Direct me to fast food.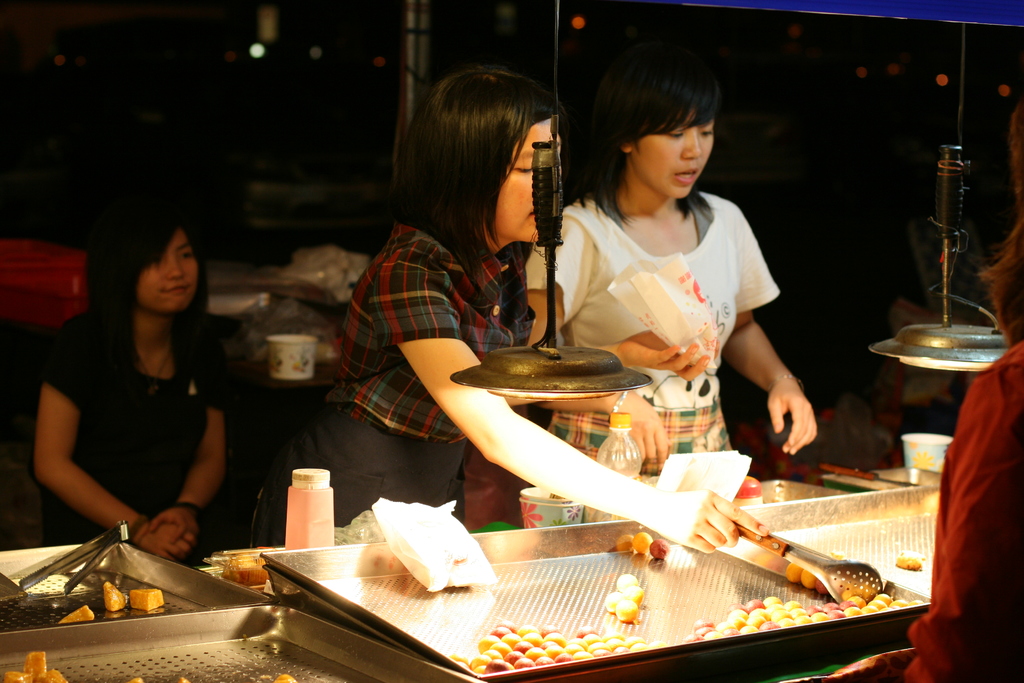
Direction: x1=812, y1=575, x2=825, y2=593.
